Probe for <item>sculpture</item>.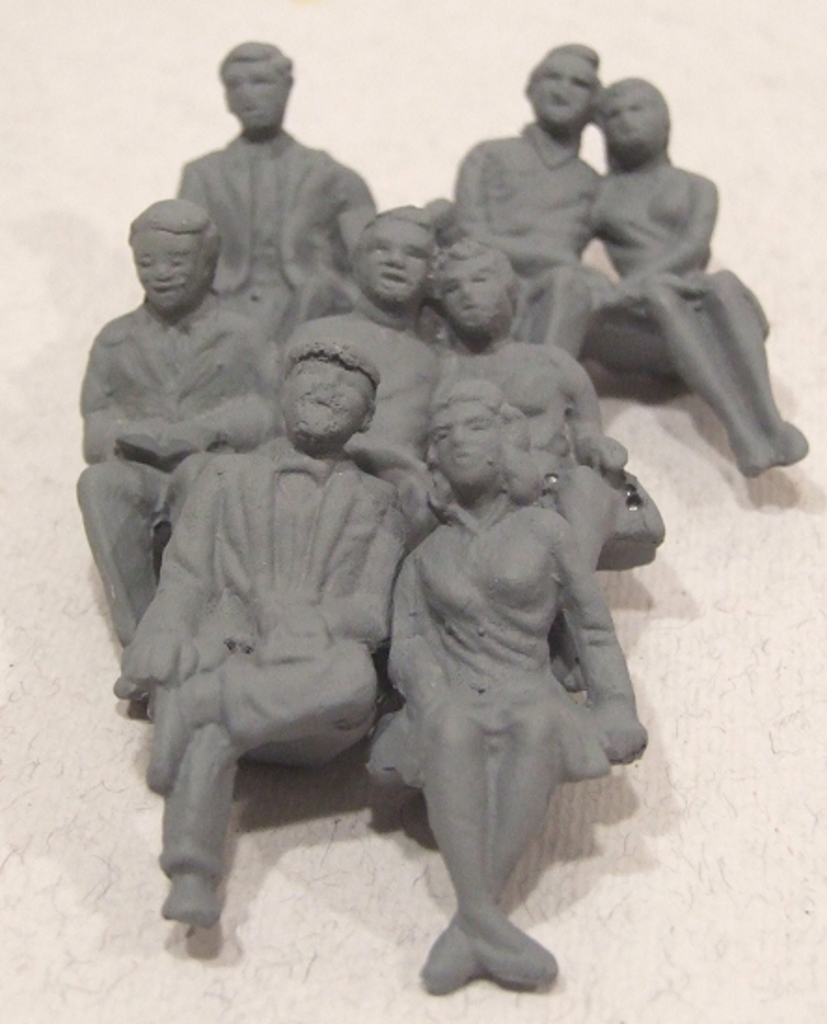
Probe result: detection(419, 229, 635, 475).
